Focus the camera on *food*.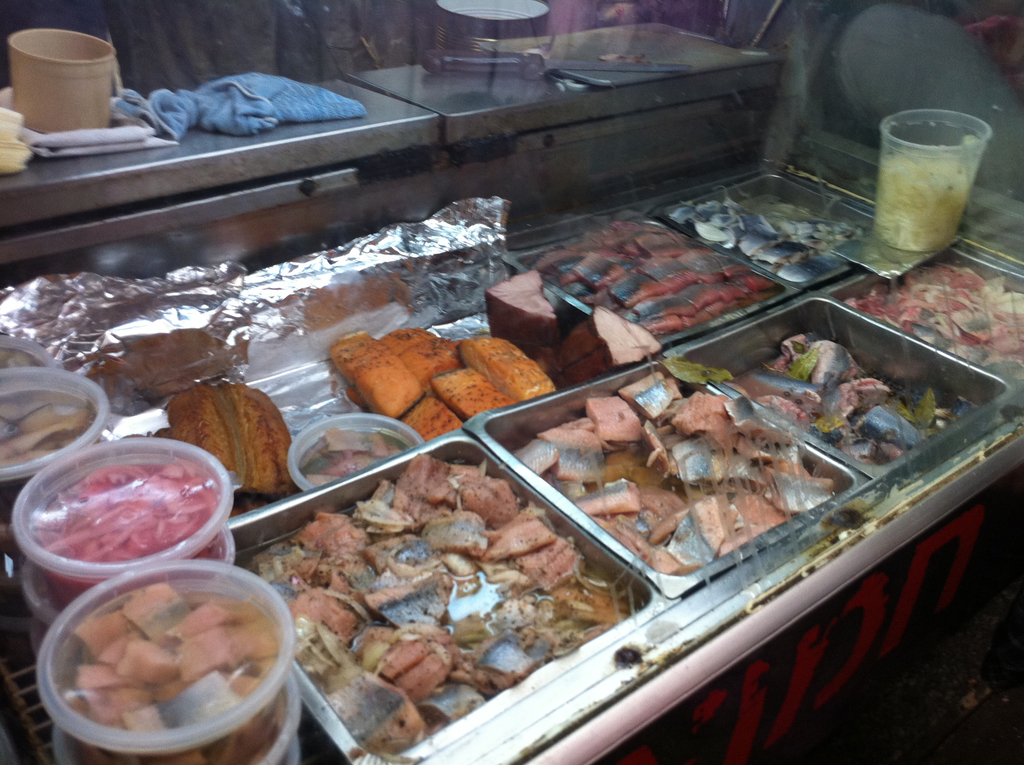
Focus region: (x1=79, y1=331, x2=237, y2=406).
